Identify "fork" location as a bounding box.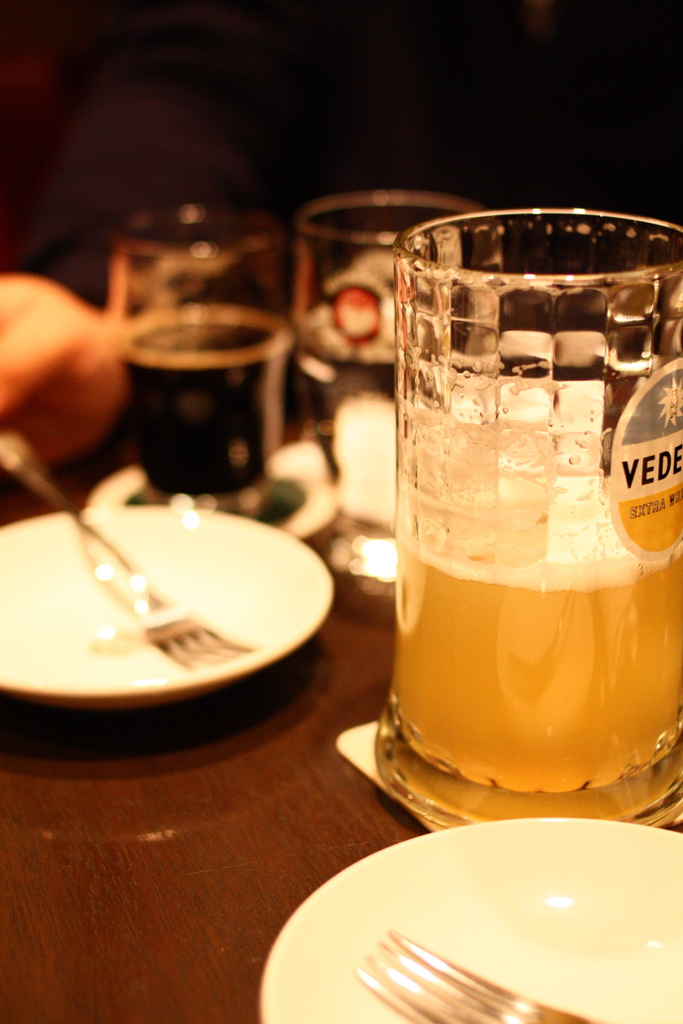
(360, 929, 607, 1023).
